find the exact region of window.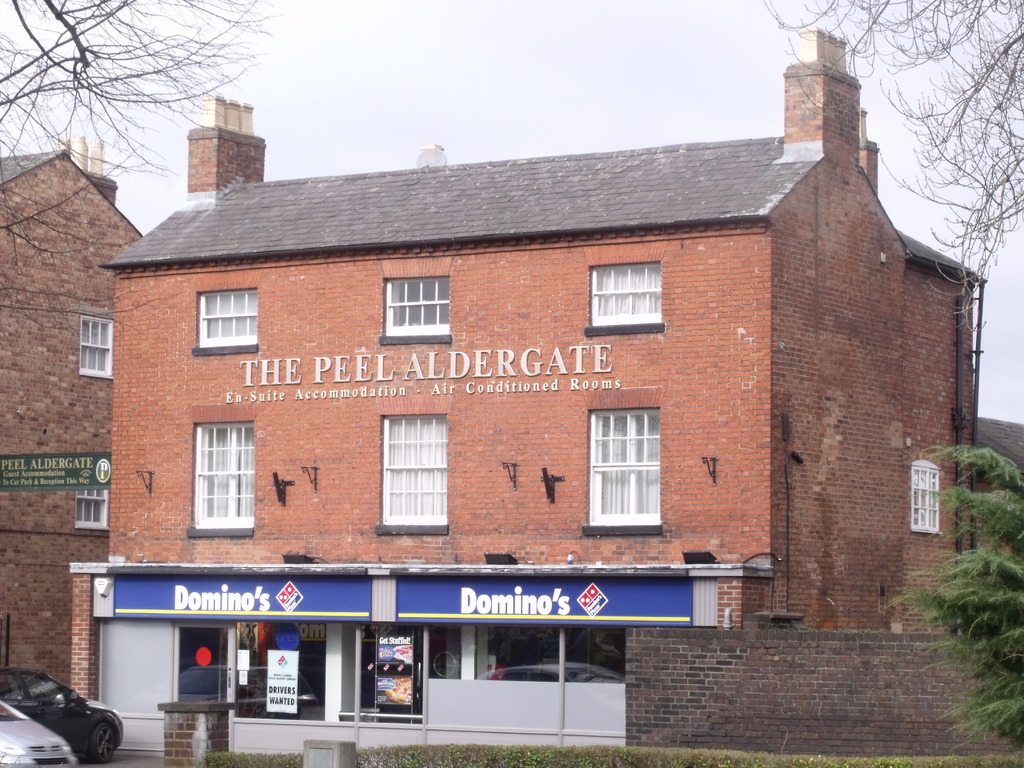
Exact region: (186, 416, 250, 542).
